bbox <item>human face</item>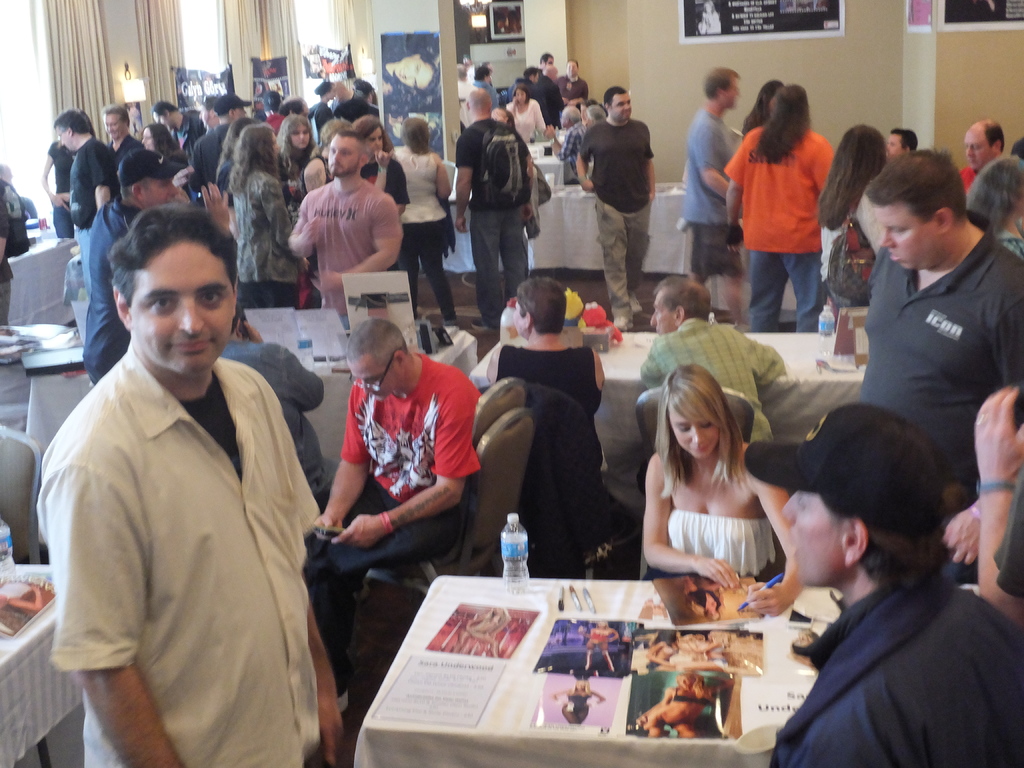
(left=668, top=406, right=719, bottom=456)
